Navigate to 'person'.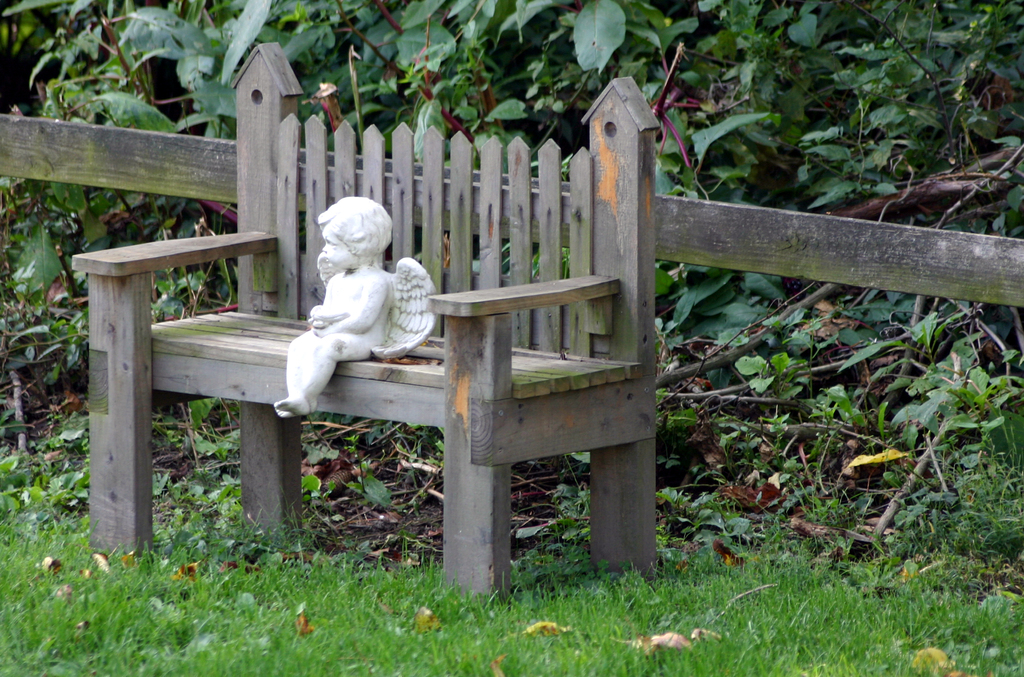
Navigation target: [left=273, top=199, right=435, bottom=418].
